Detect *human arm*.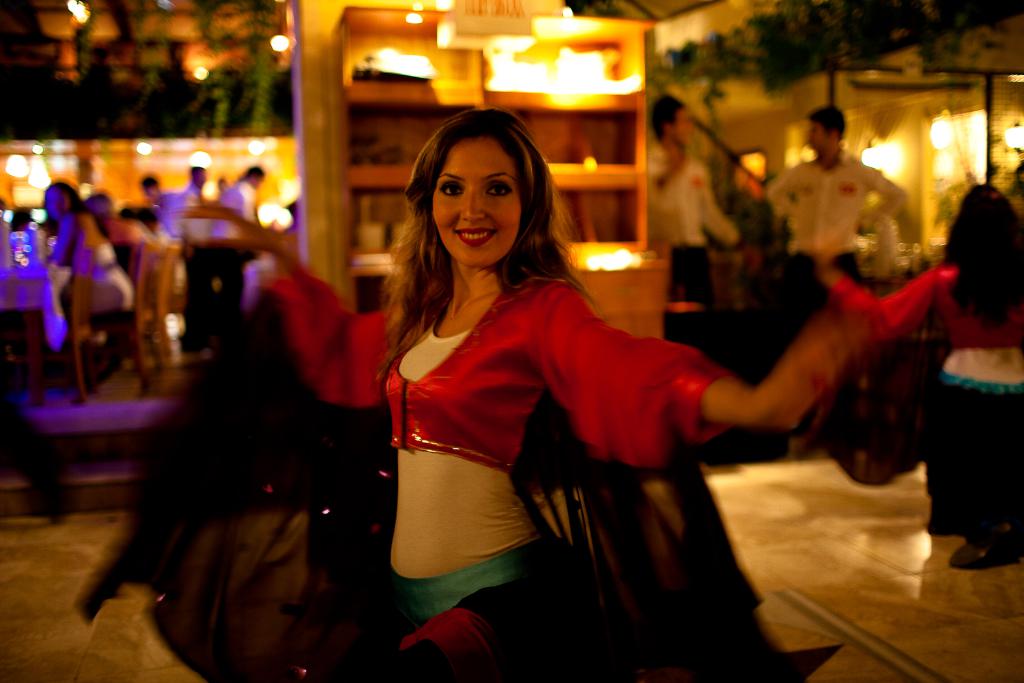
Detected at select_region(65, 210, 88, 267).
